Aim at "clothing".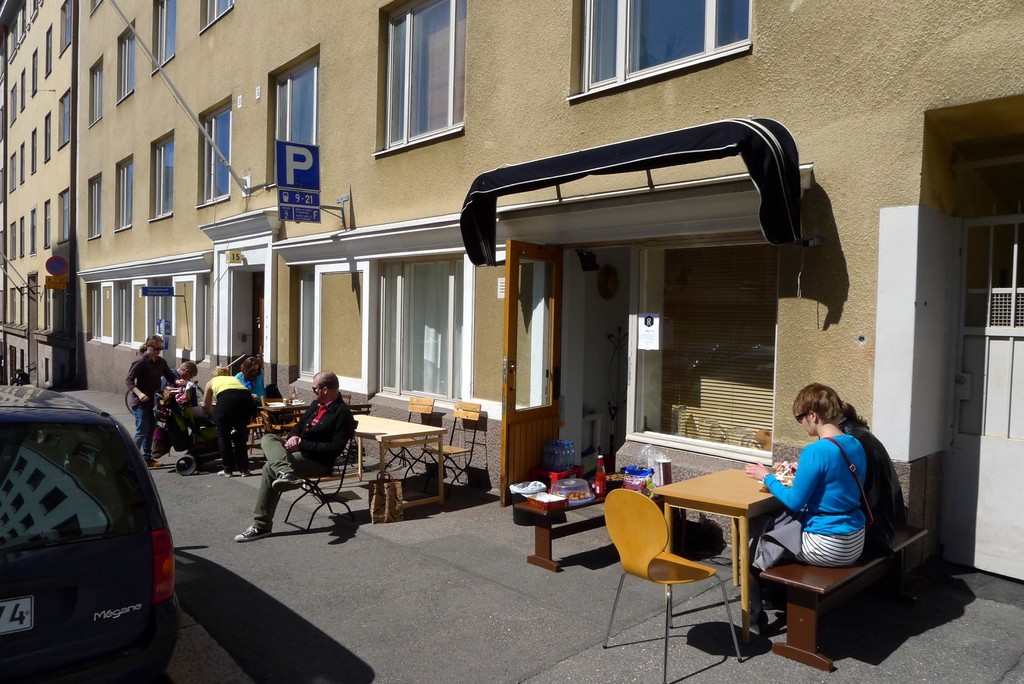
Aimed at 233:366:266:398.
